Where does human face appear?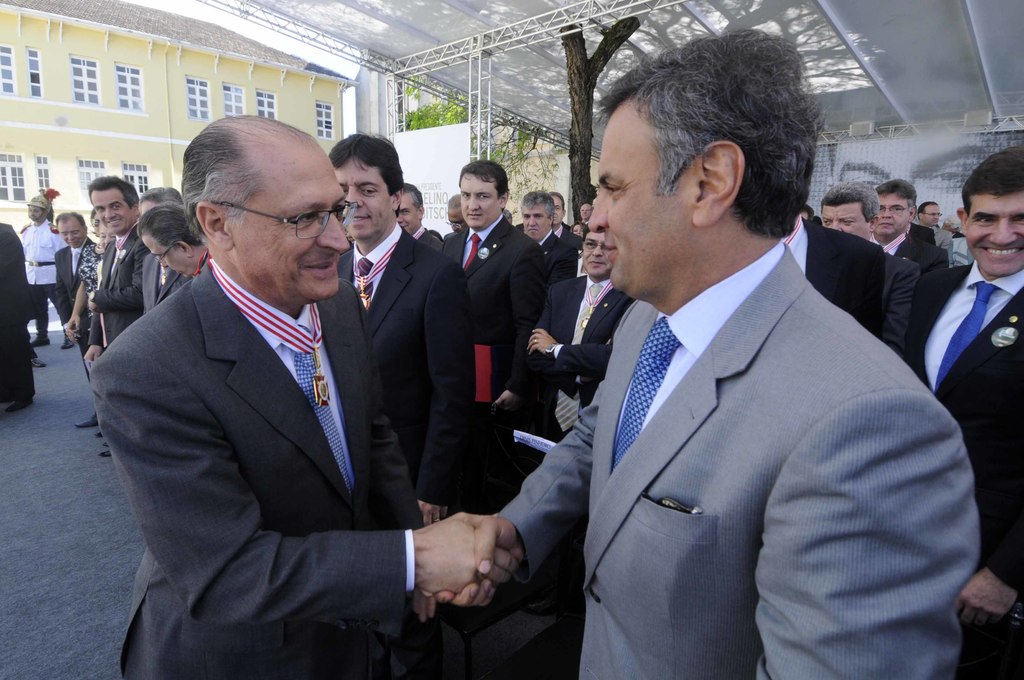
Appears at [27, 204, 36, 219].
